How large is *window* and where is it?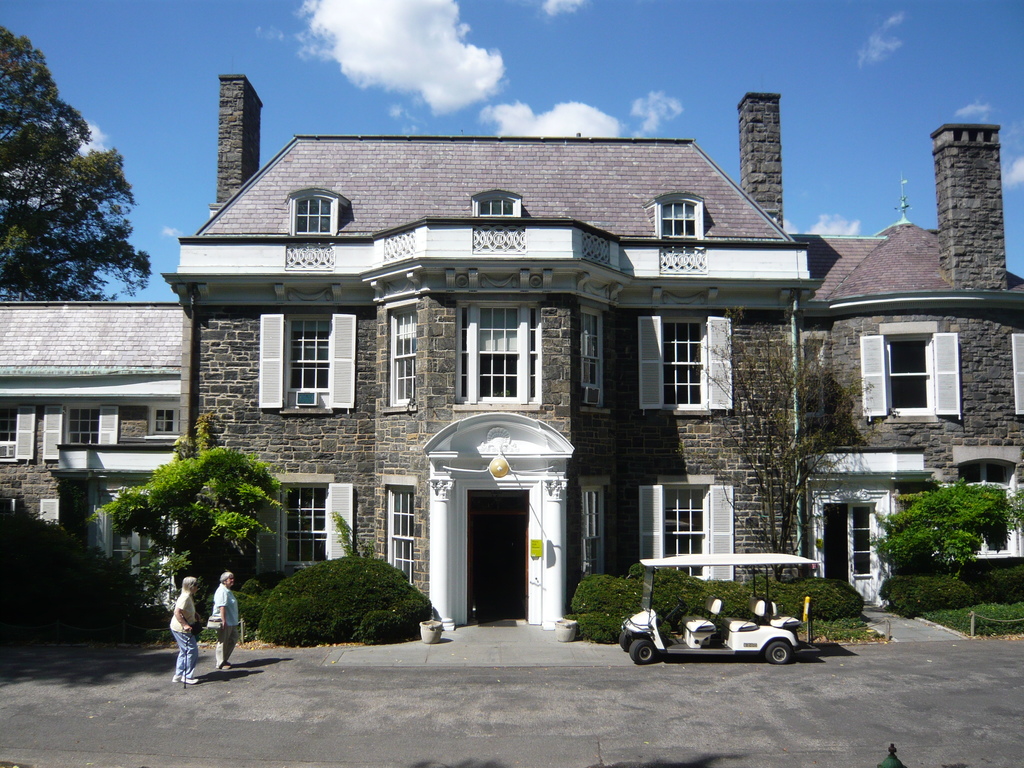
Bounding box: select_region(296, 193, 334, 233).
